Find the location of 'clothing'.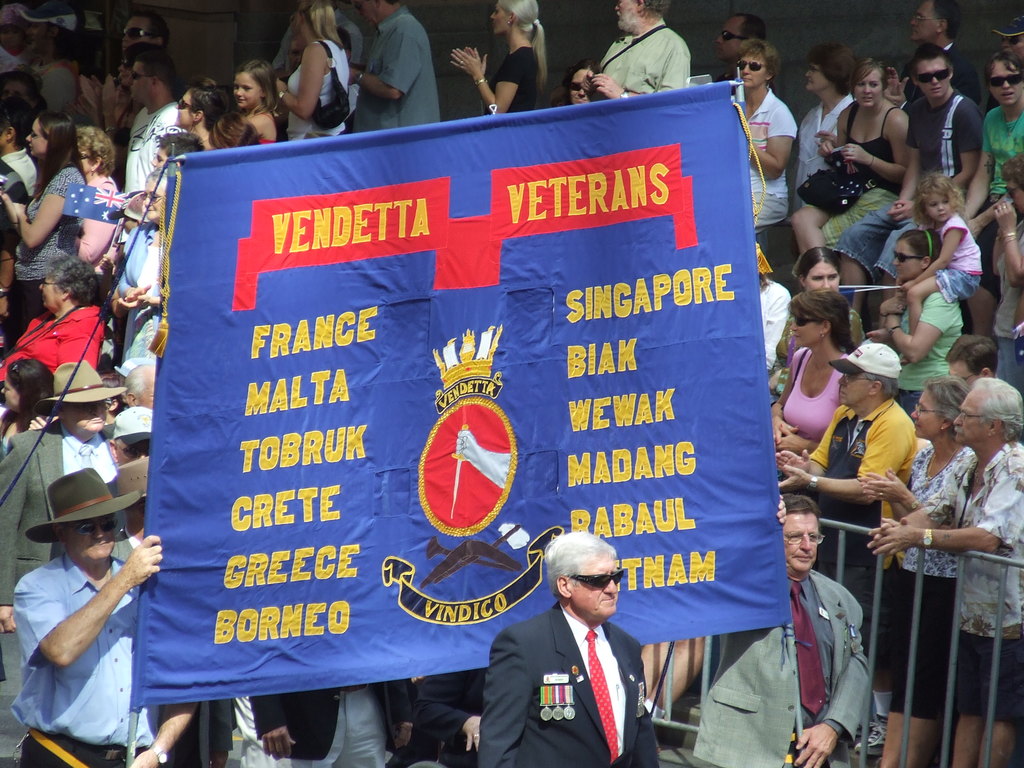
Location: detection(591, 19, 696, 104).
